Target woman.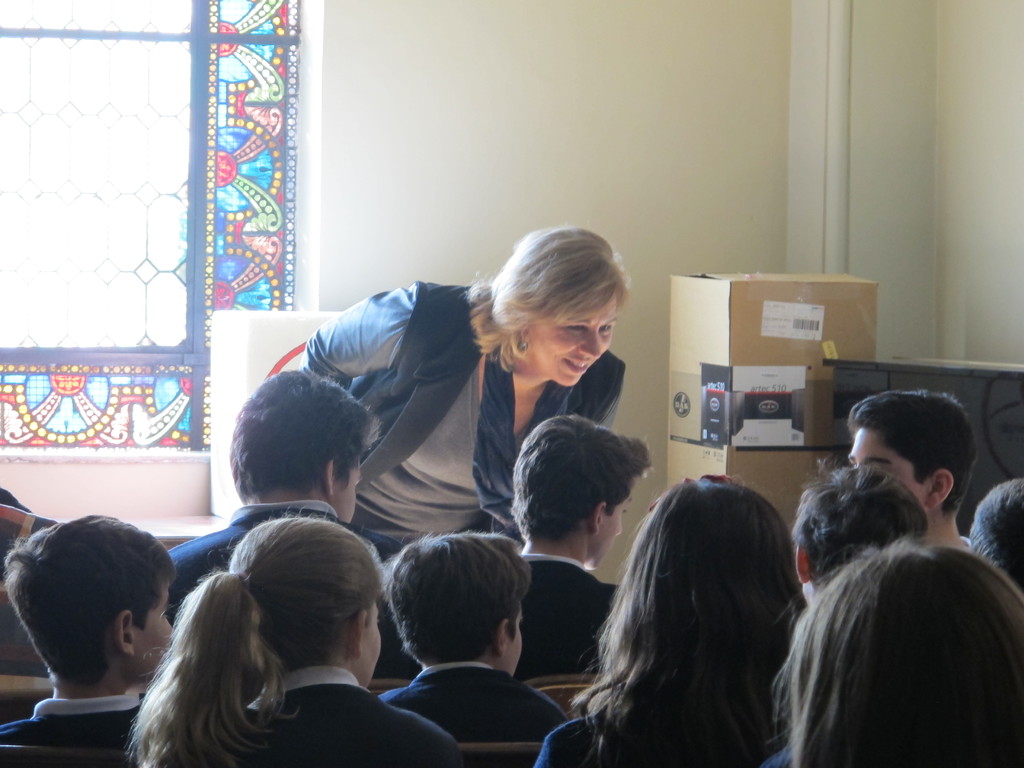
Target region: select_region(298, 227, 630, 568).
